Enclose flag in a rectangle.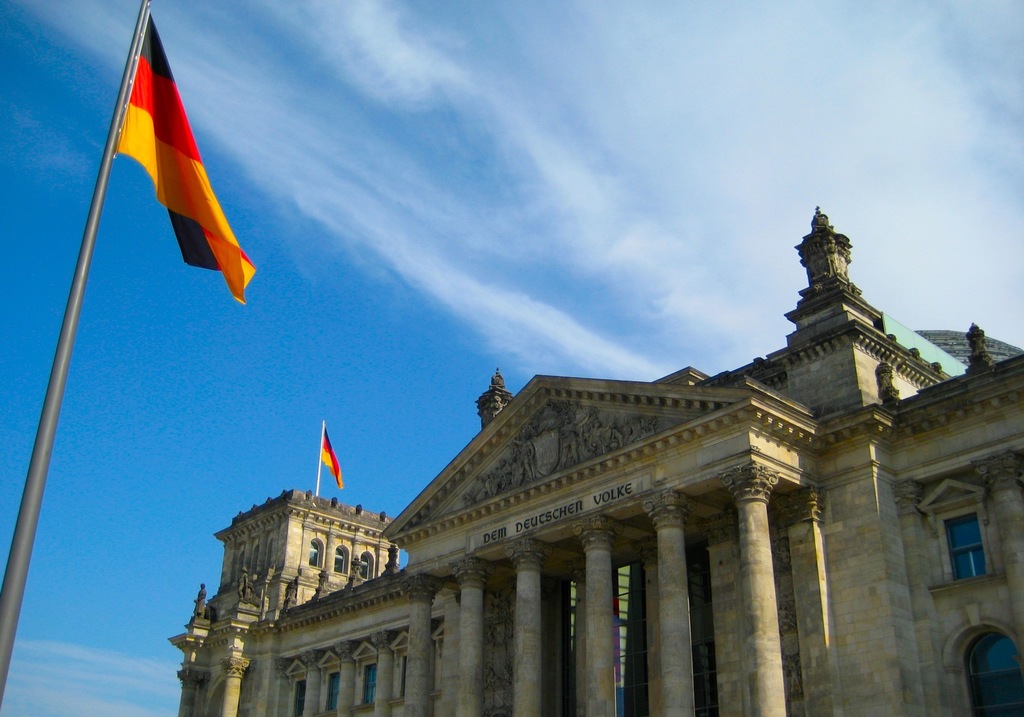
bbox(317, 419, 346, 488).
